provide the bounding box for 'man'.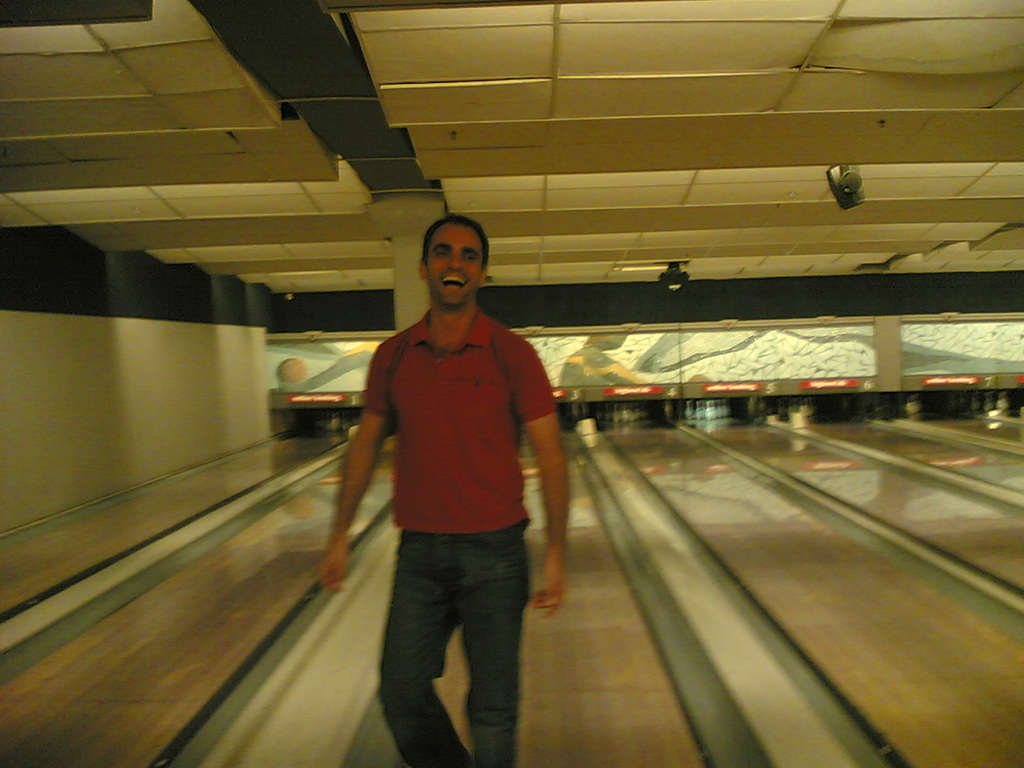
[318, 204, 554, 754].
